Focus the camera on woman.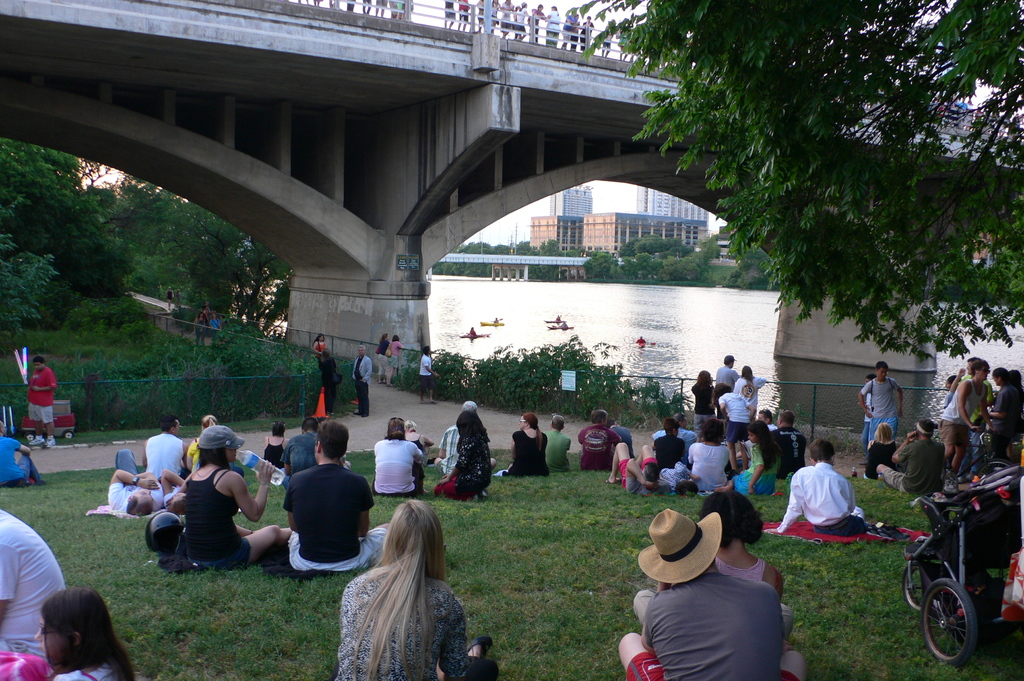
Focus region: select_region(312, 333, 326, 358).
